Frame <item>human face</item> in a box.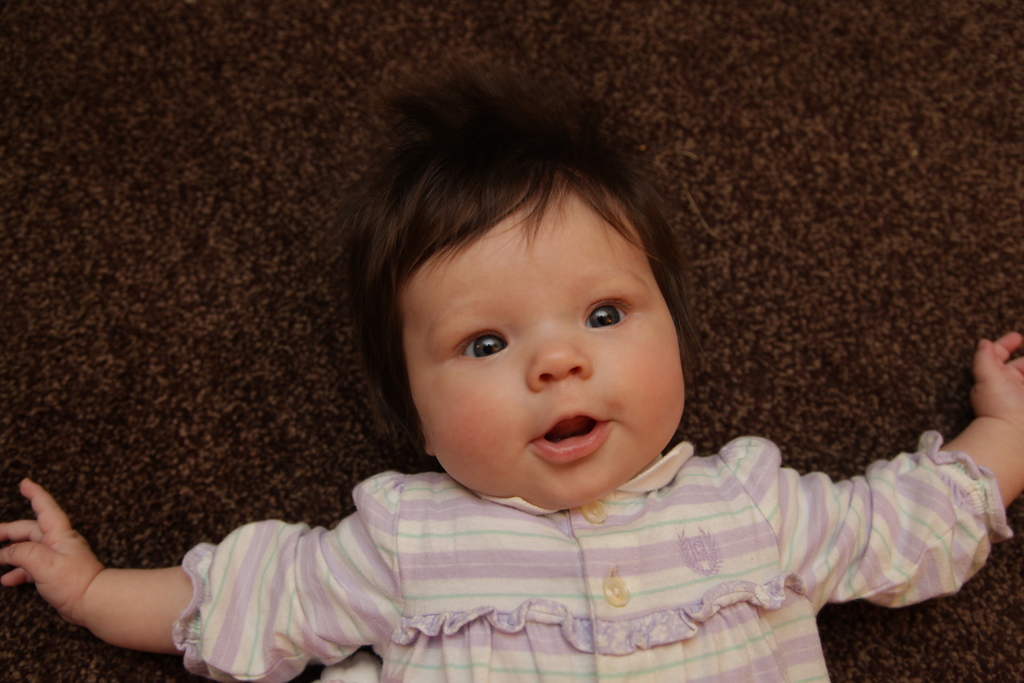
region(394, 195, 682, 509).
